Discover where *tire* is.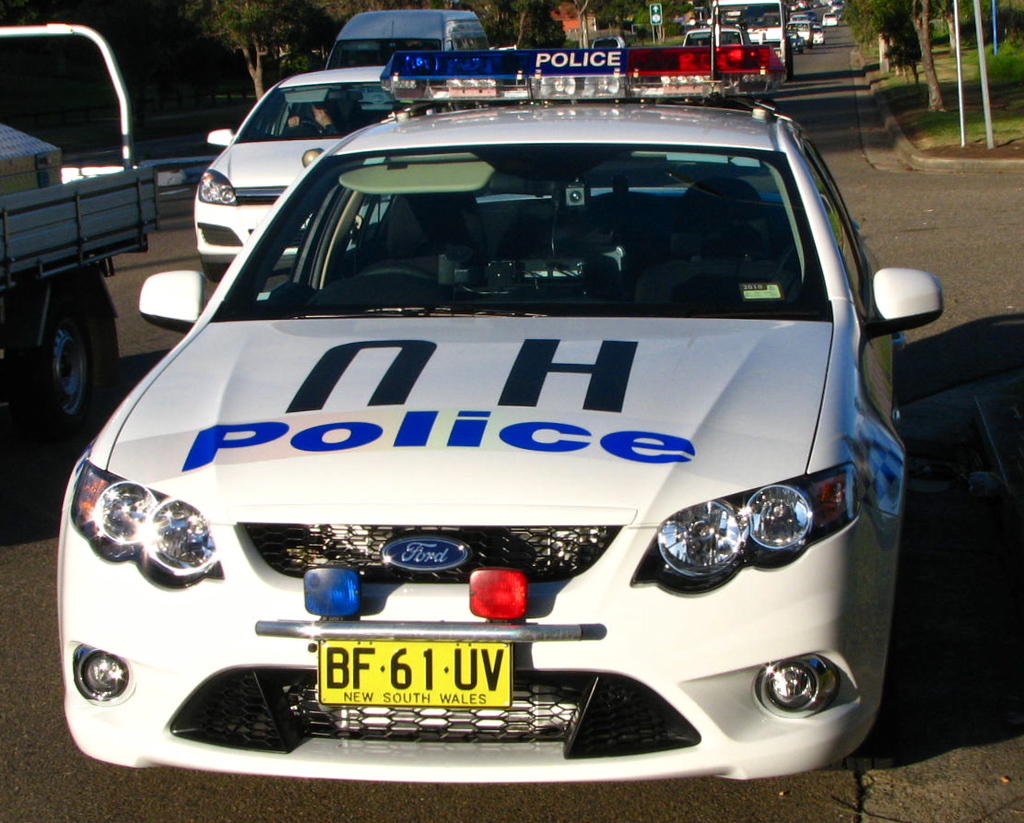
Discovered at bbox=[806, 42, 808, 49].
